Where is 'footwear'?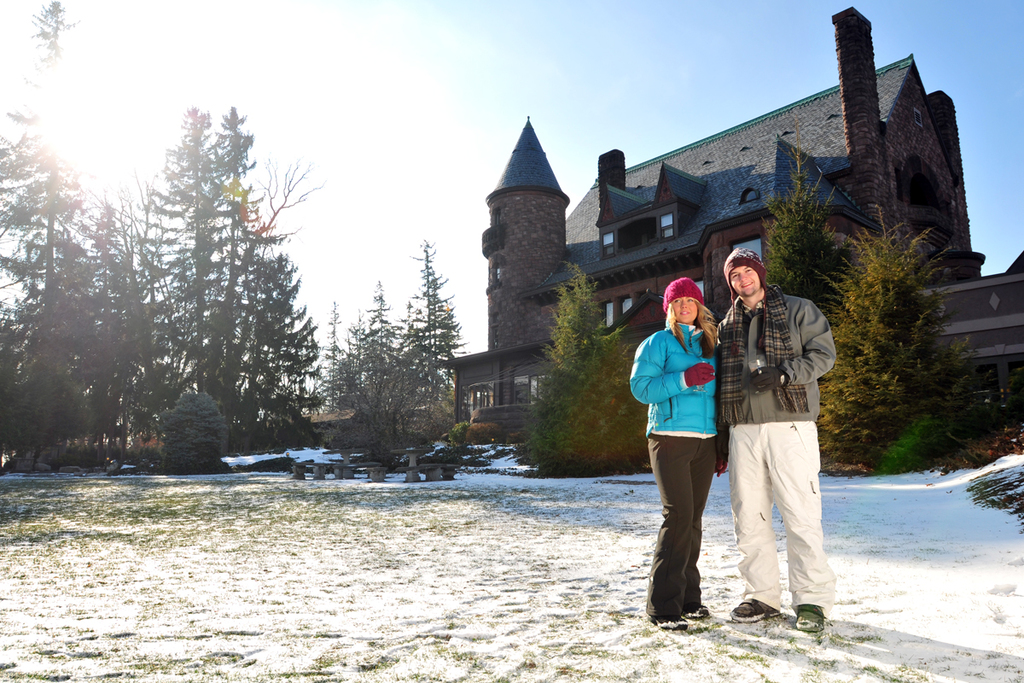
x1=794 y1=605 x2=828 y2=632.
